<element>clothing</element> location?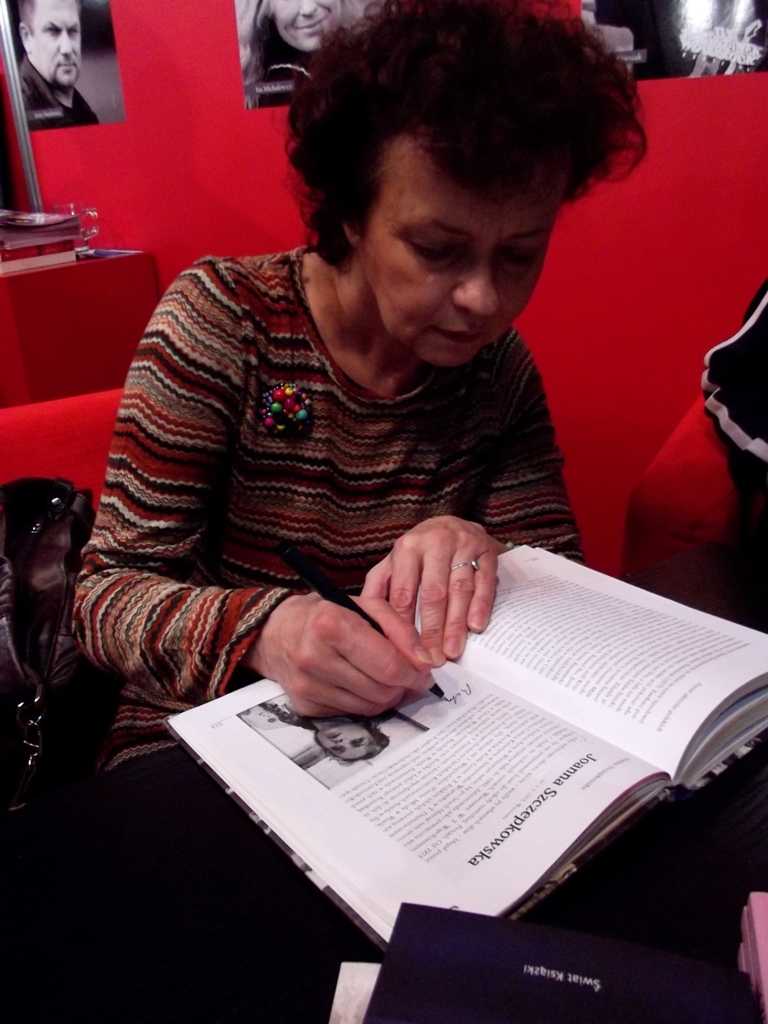
<box>262,51,321,110</box>
